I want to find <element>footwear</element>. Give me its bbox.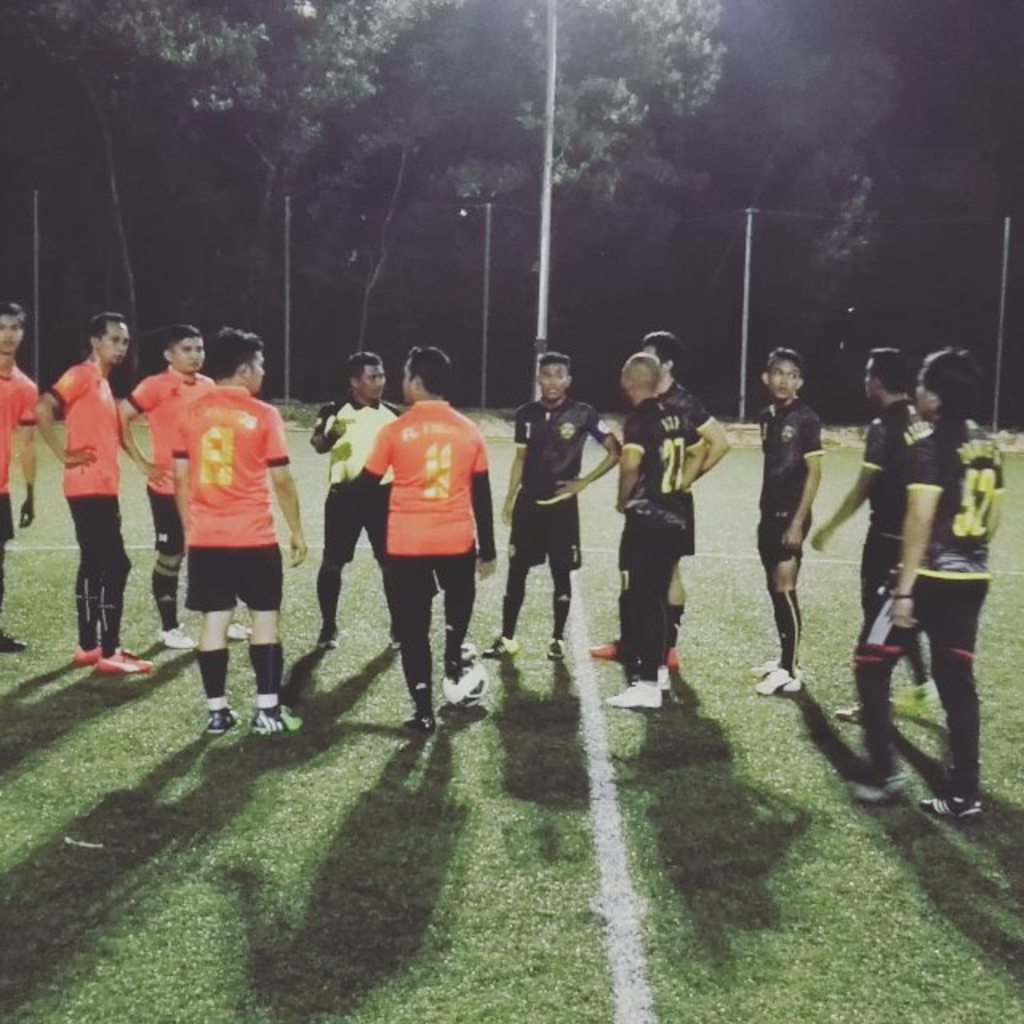
254, 702, 288, 730.
